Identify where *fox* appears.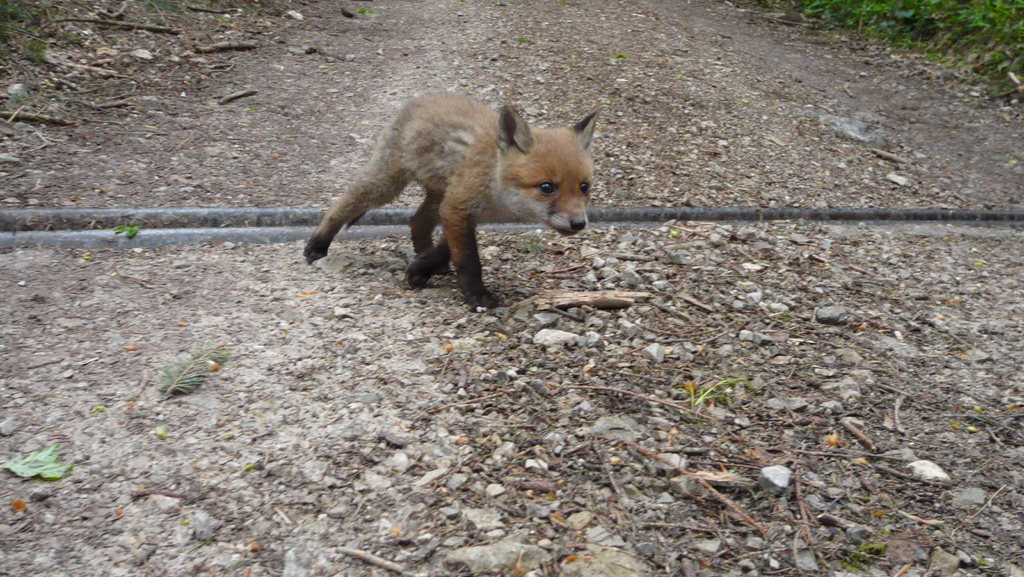
Appears at Rect(302, 88, 602, 312).
